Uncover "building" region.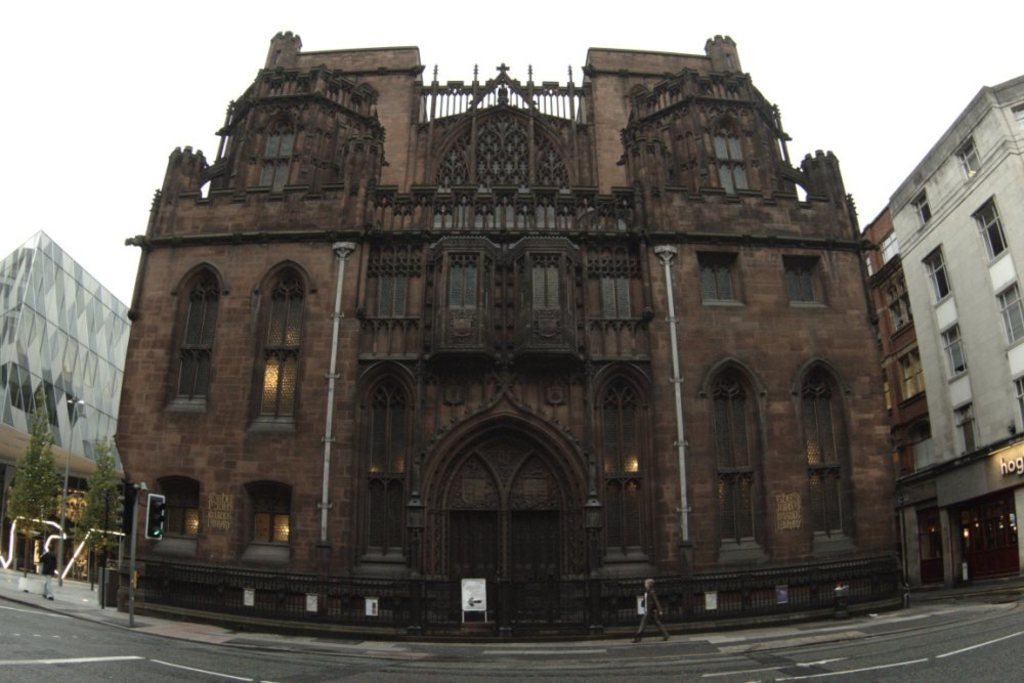
Uncovered: bbox=[0, 229, 133, 474].
